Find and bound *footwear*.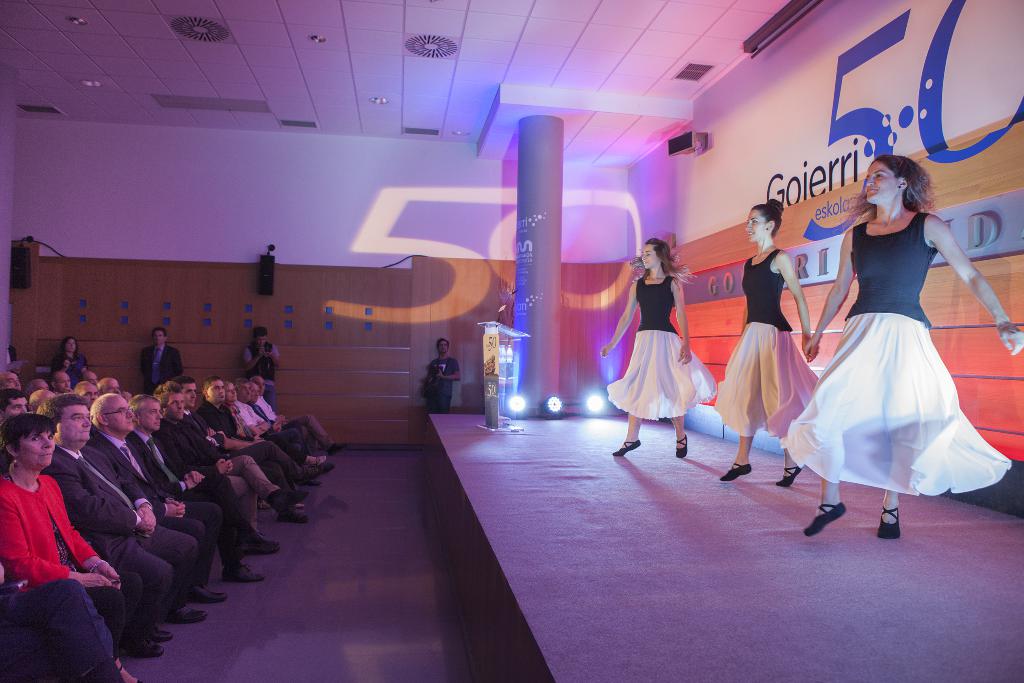
Bound: [left=719, top=461, right=756, bottom=484].
